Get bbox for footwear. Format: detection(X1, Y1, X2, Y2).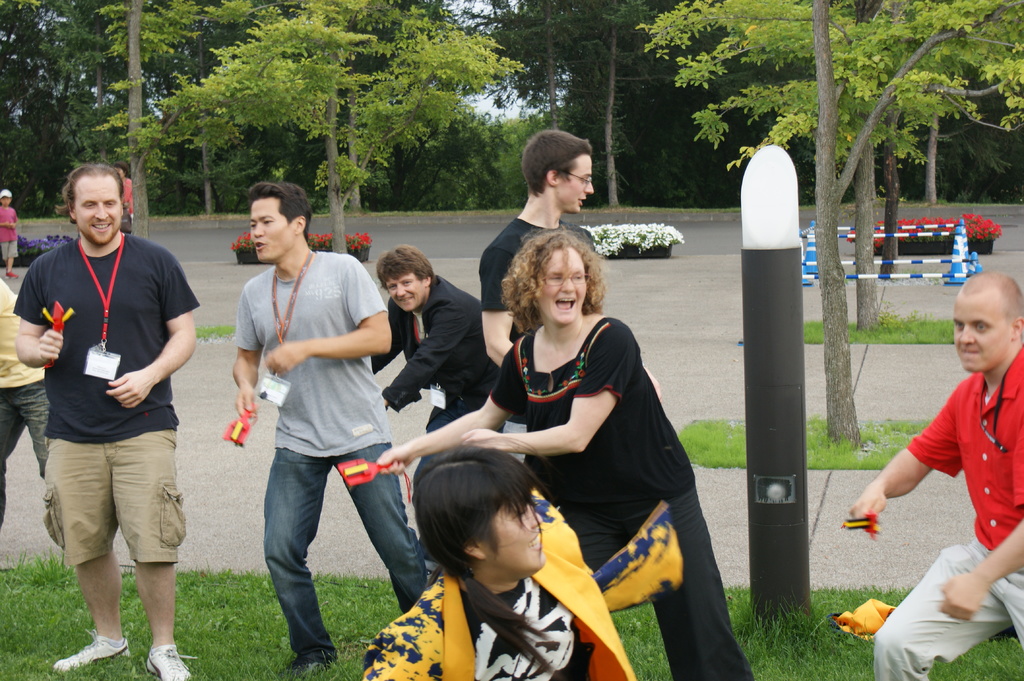
detection(53, 630, 134, 675).
